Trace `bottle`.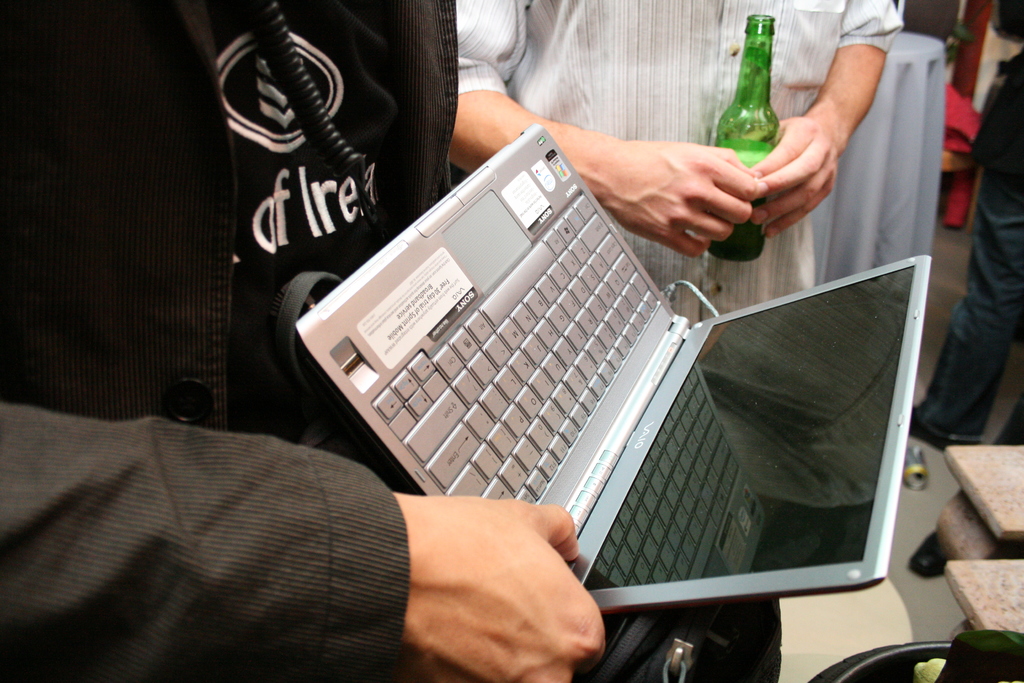
Traced to [713, 13, 790, 263].
